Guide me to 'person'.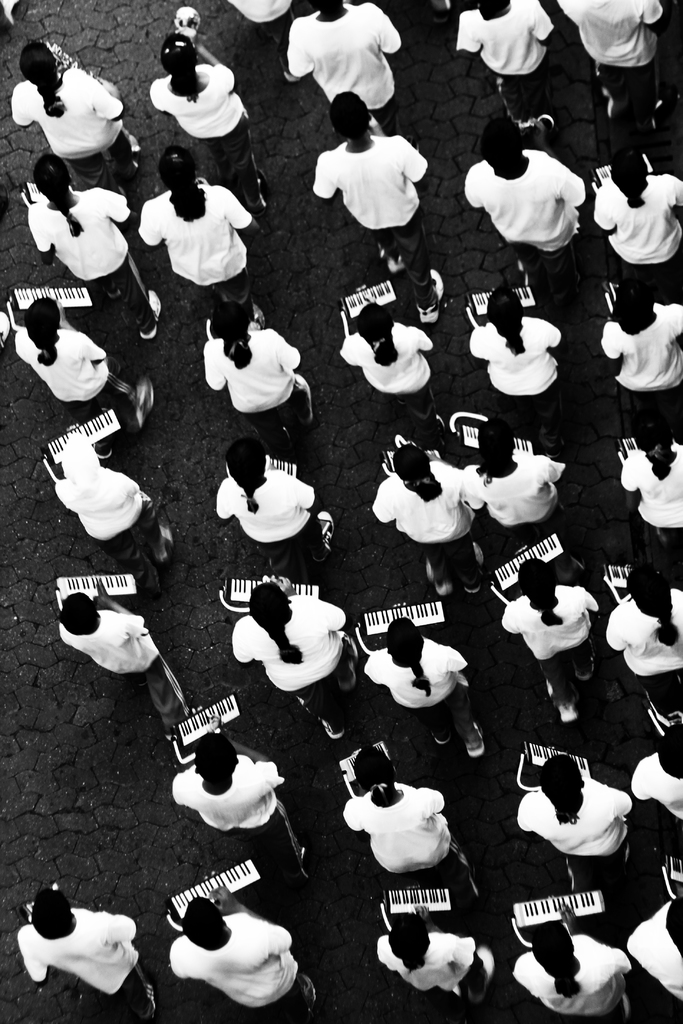
Guidance: 328,278,440,410.
